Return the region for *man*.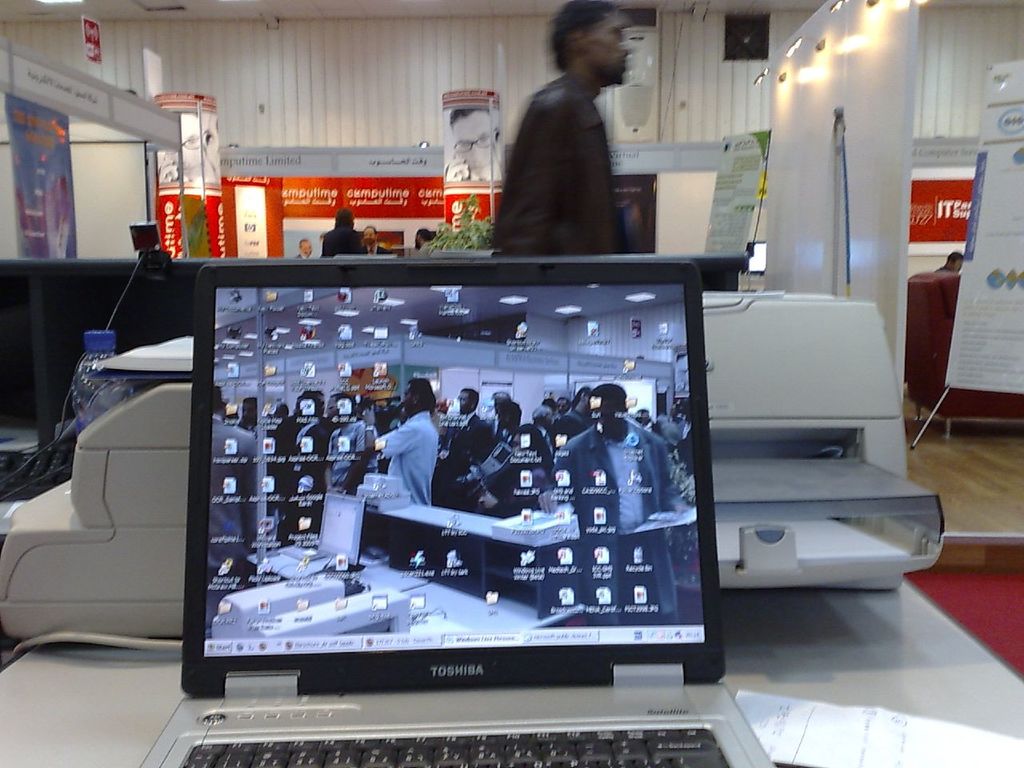
box=[490, 424, 550, 528].
